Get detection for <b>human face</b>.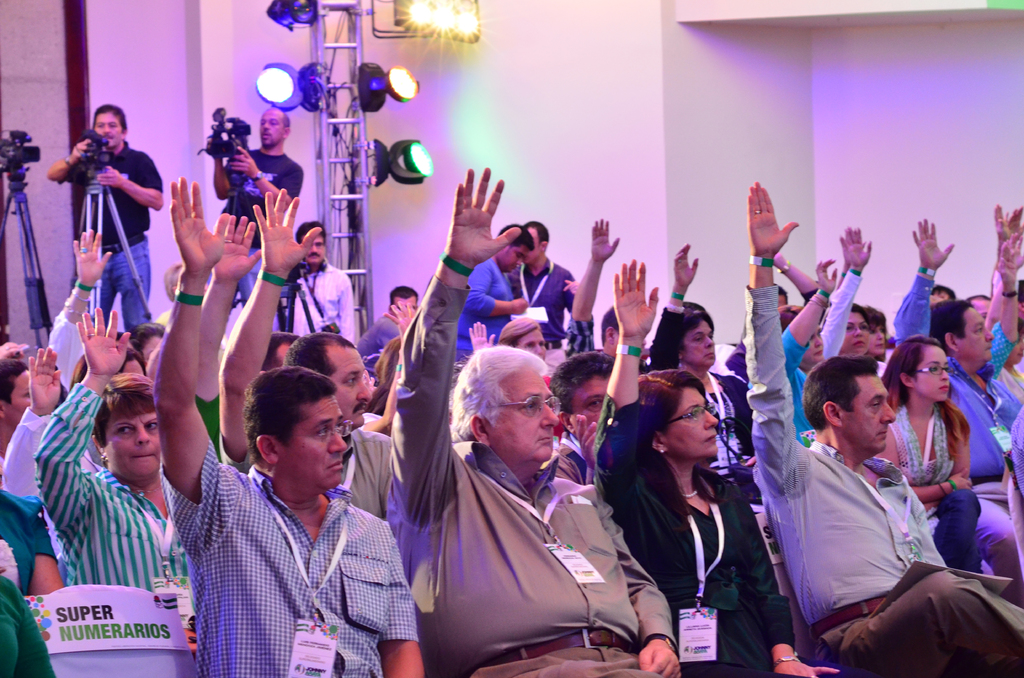
Detection: (left=146, top=336, right=163, bottom=352).
